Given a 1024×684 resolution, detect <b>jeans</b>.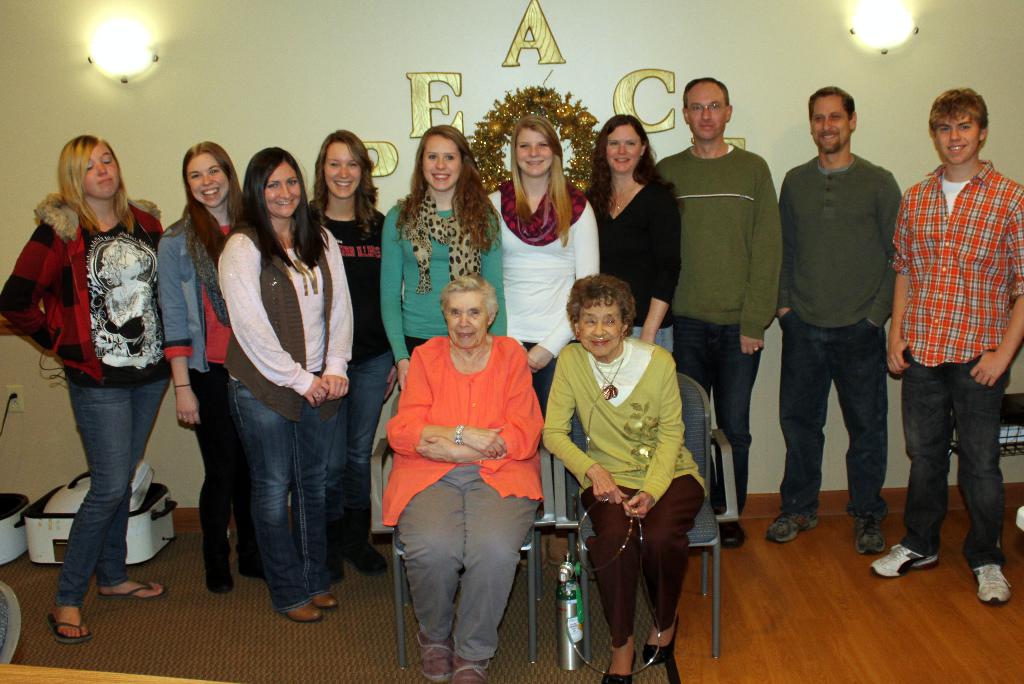
340:352:393:550.
